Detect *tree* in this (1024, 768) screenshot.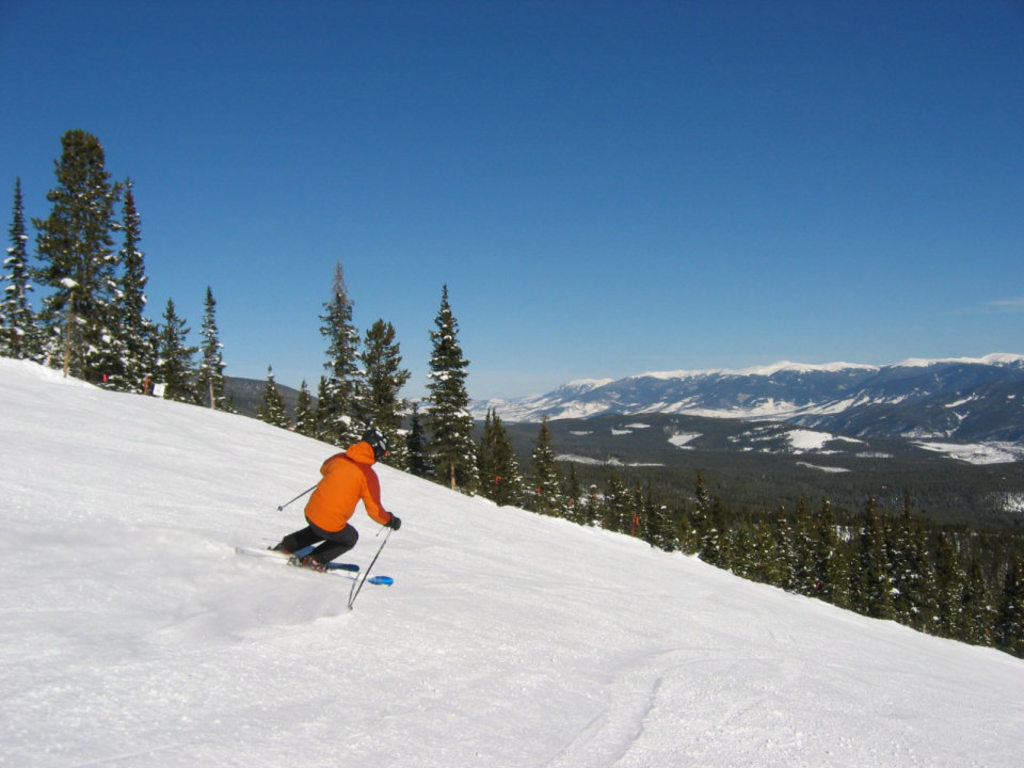
Detection: {"x1": 0, "y1": 167, "x2": 45, "y2": 355}.
